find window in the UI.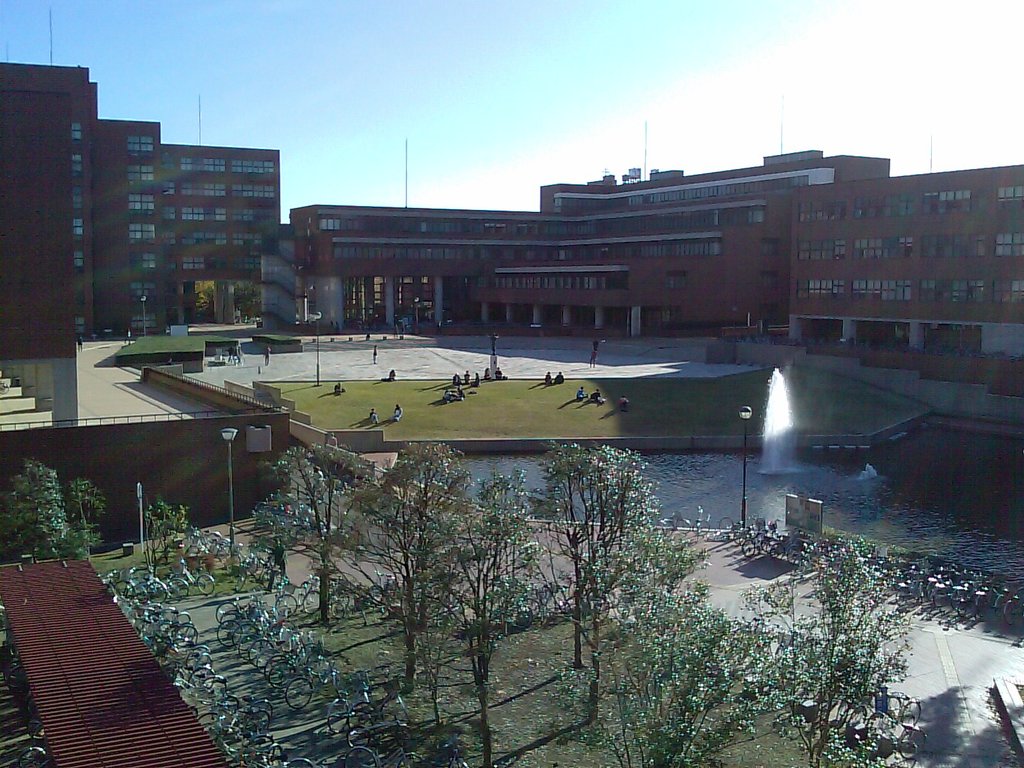
UI element at <box>129,197,154,214</box>.
